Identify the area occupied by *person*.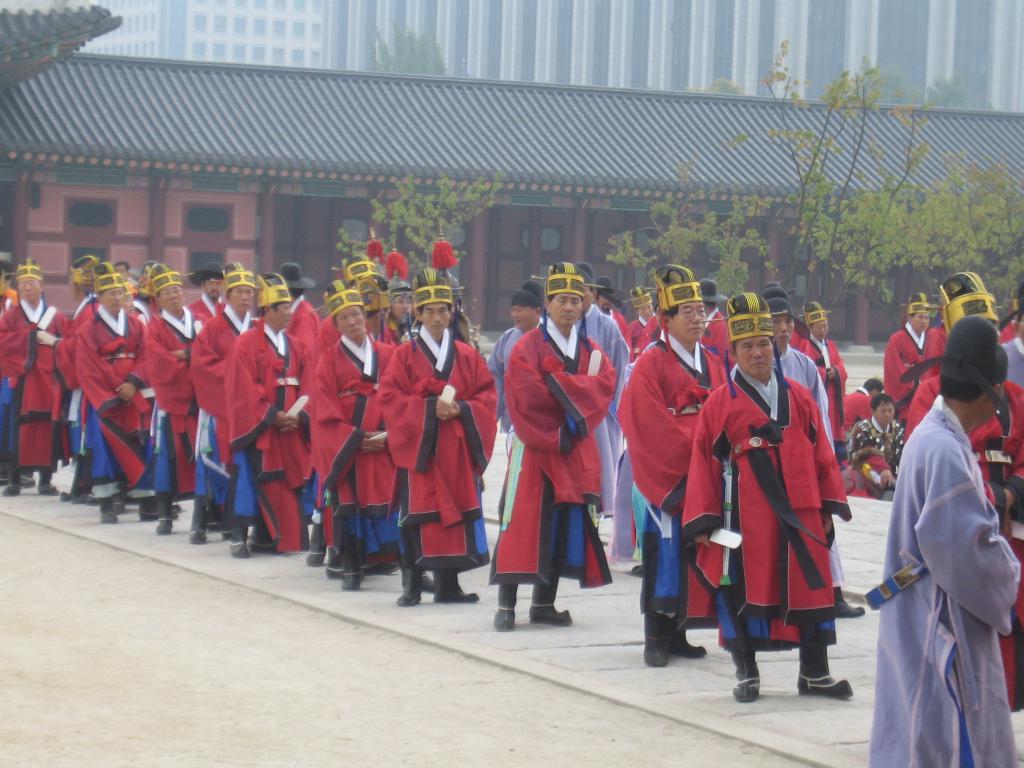
Area: left=377, top=266, right=500, bottom=609.
